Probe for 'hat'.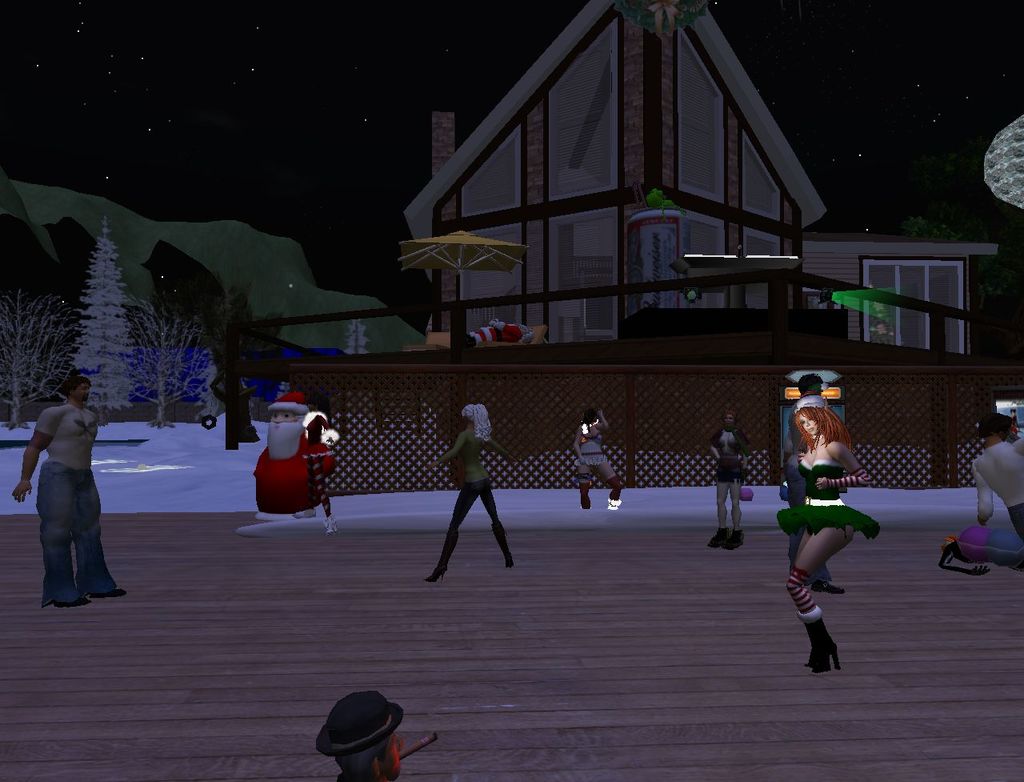
Probe result: <box>316,689,406,760</box>.
